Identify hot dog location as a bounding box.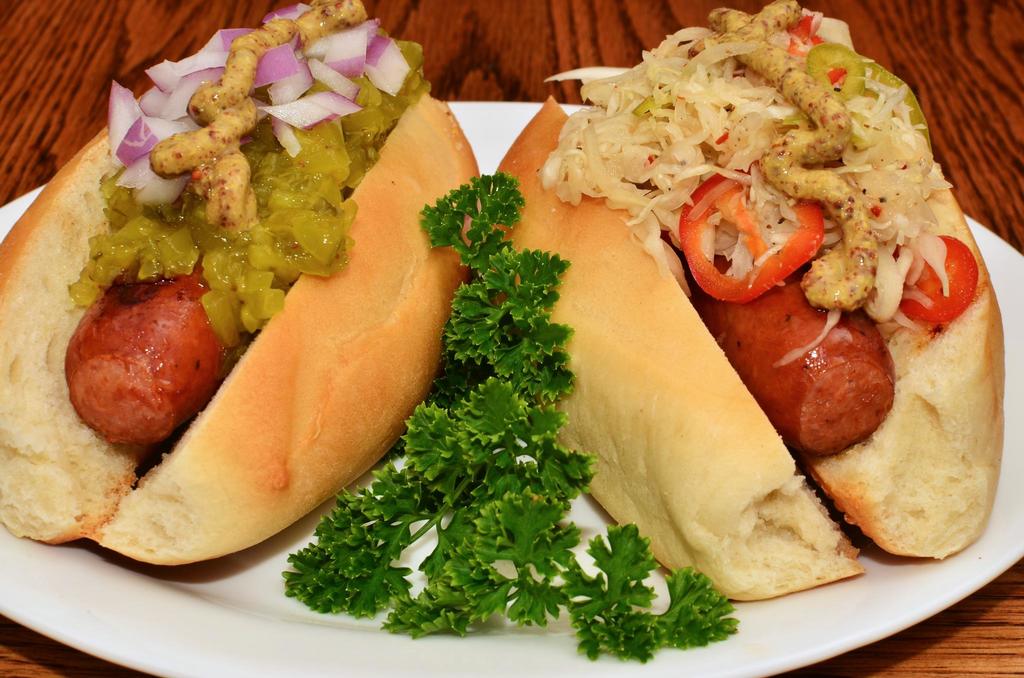
0 0 488 574.
